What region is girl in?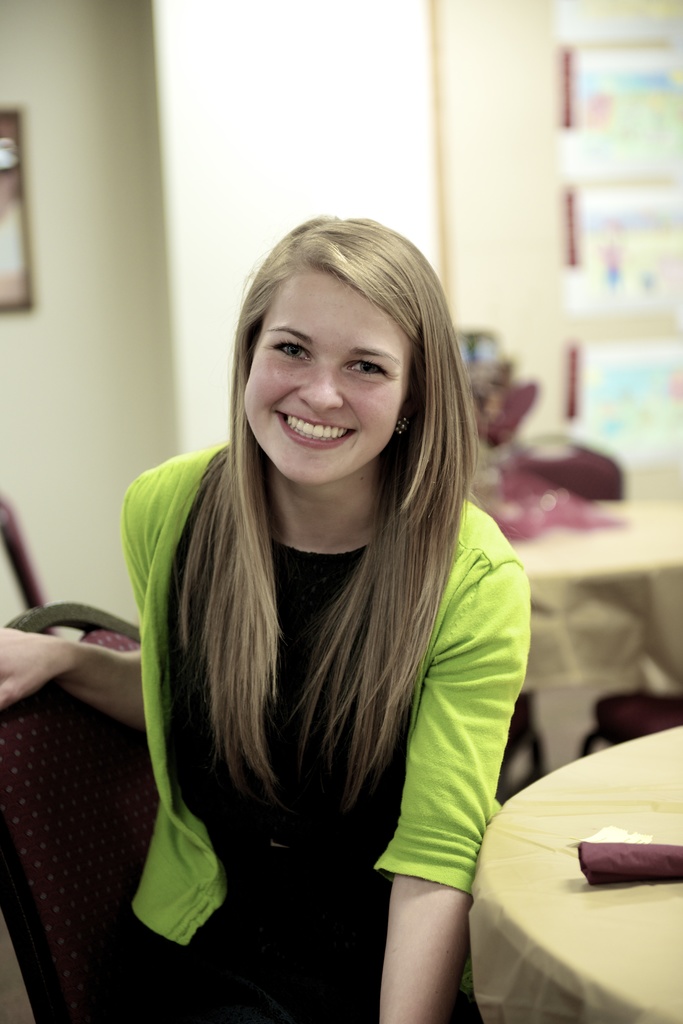
0,204,529,1023.
